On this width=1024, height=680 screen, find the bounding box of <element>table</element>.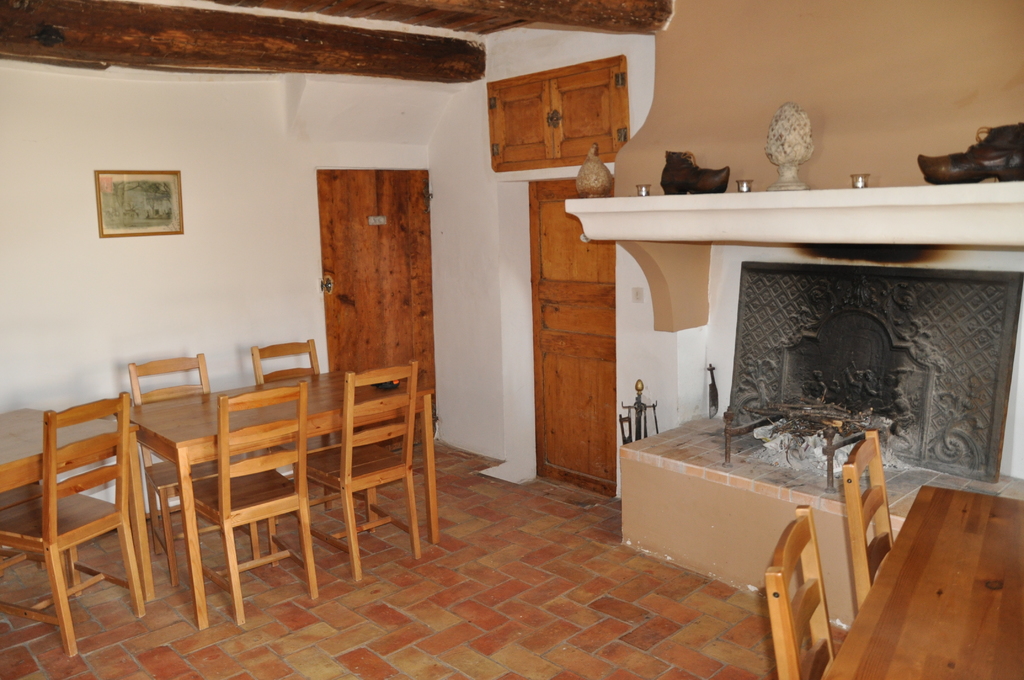
Bounding box: {"x1": 46, "y1": 365, "x2": 462, "y2": 627}.
